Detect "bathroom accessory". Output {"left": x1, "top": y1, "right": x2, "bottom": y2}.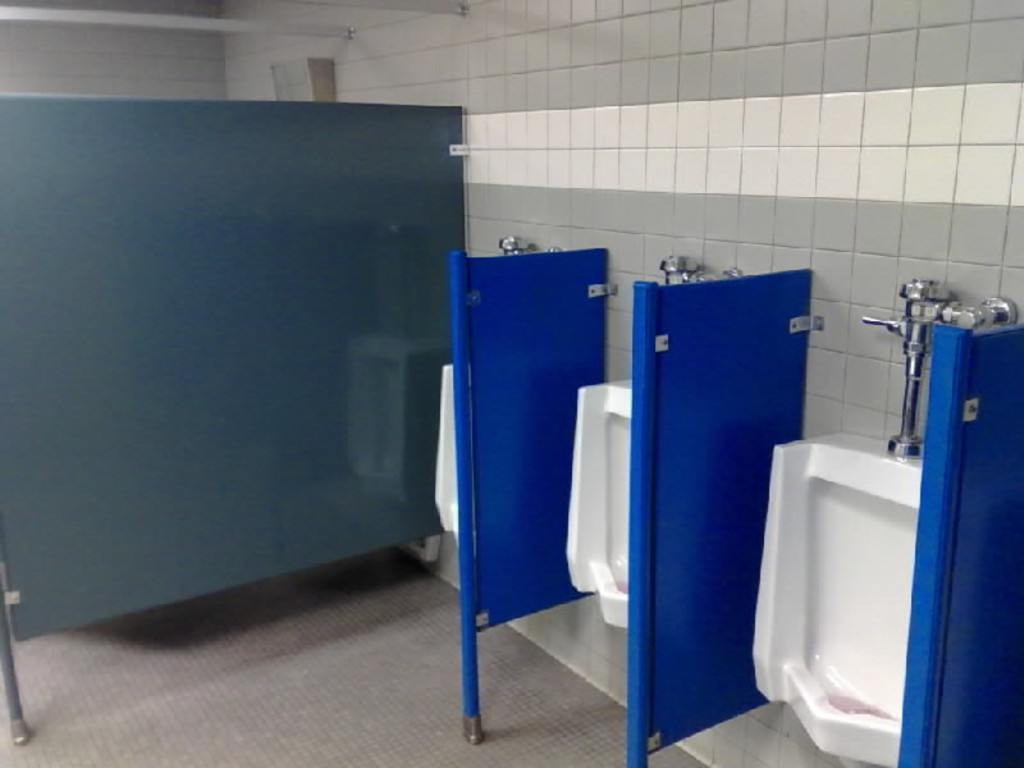
{"left": 498, "top": 237, "right": 558, "bottom": 257}.
